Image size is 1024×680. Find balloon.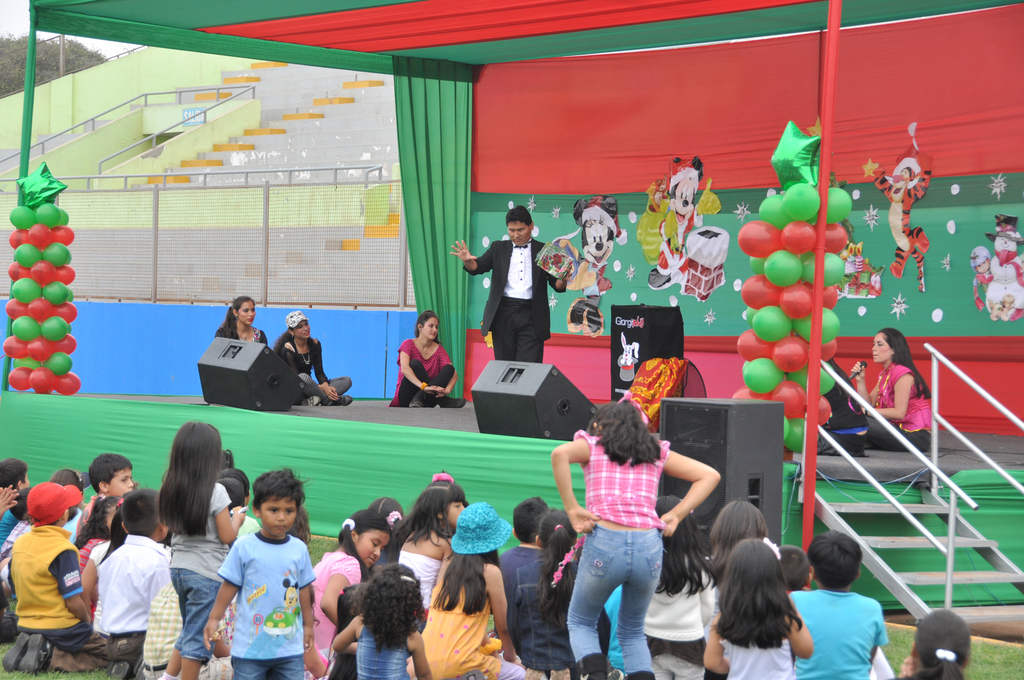
BBox(12, 316, 40, 341).
